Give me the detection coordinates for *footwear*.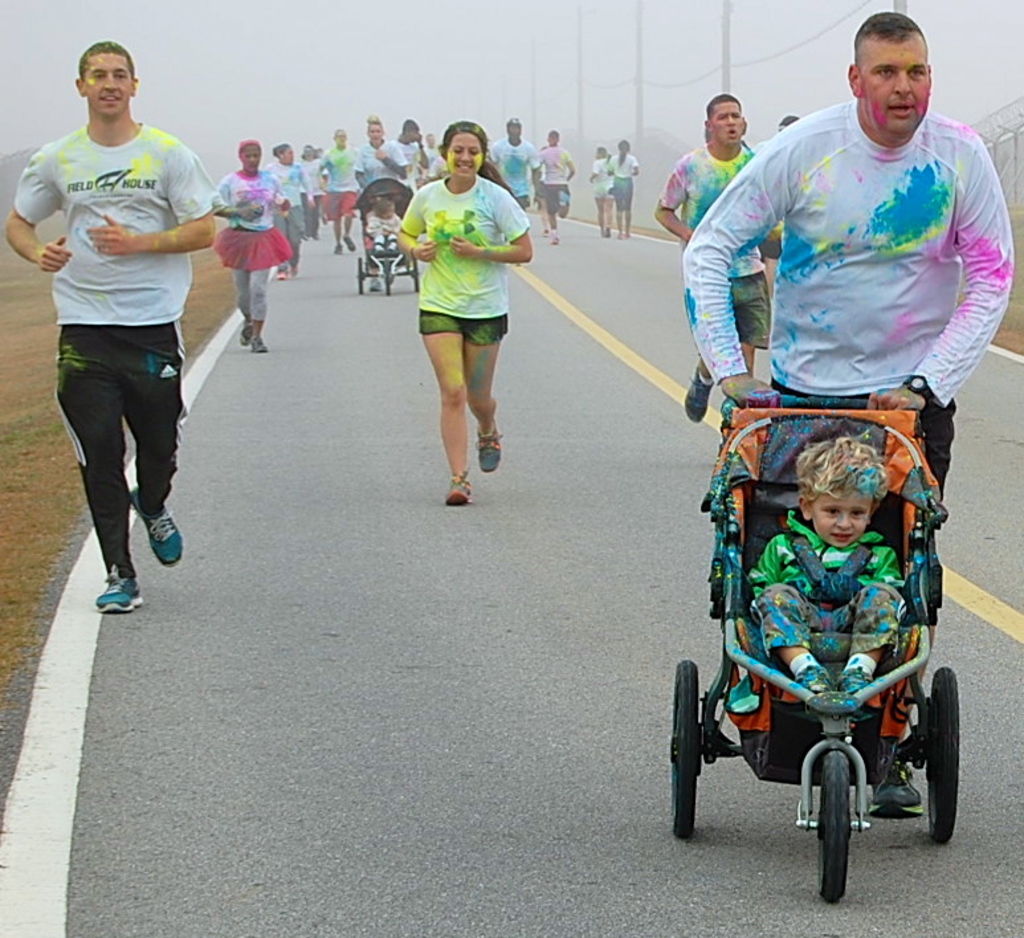
bbox=[287, 260, 301, 277].
